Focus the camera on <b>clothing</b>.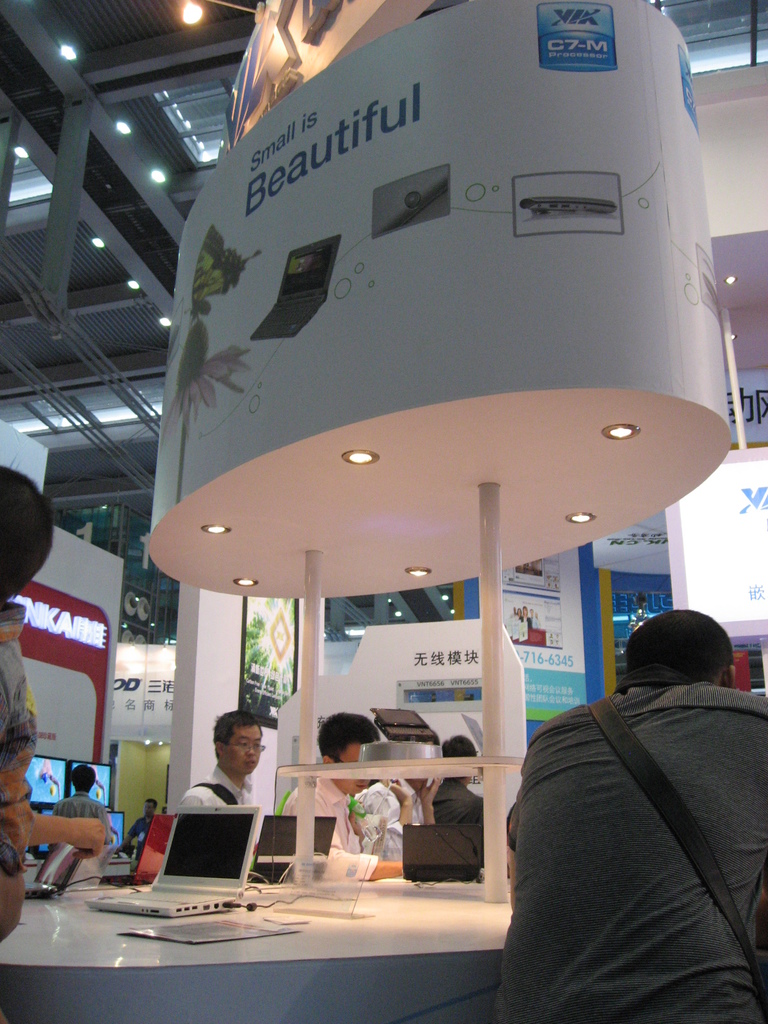
Focus region: pyautogui.locateOnScreen(0, 602, 37, 874).
